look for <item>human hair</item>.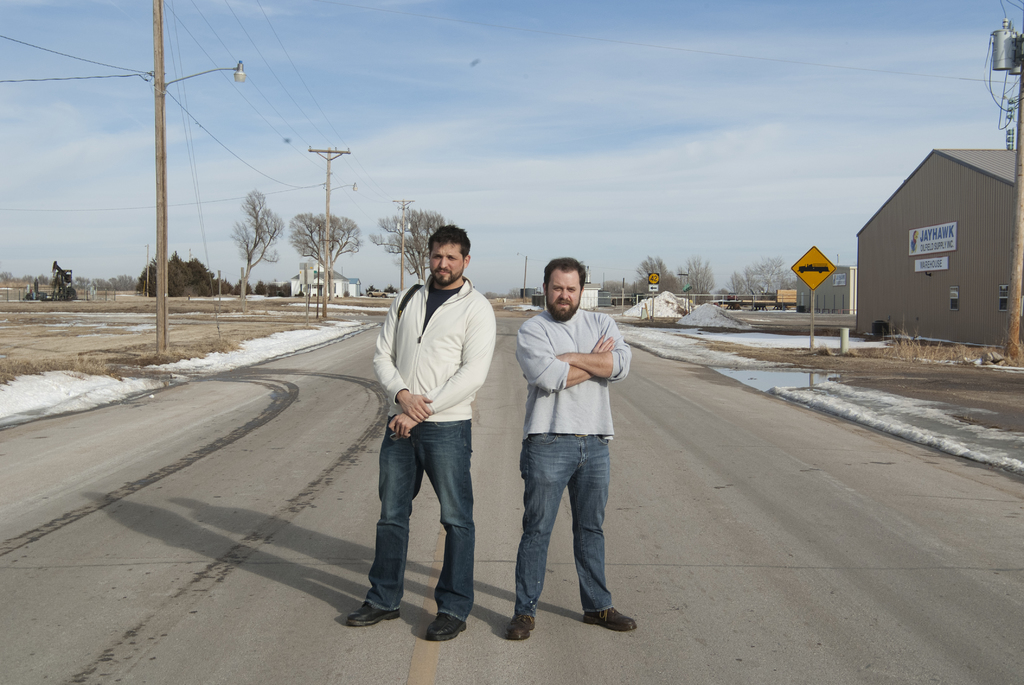
Found: Rect(541, 254, 584, 288).
